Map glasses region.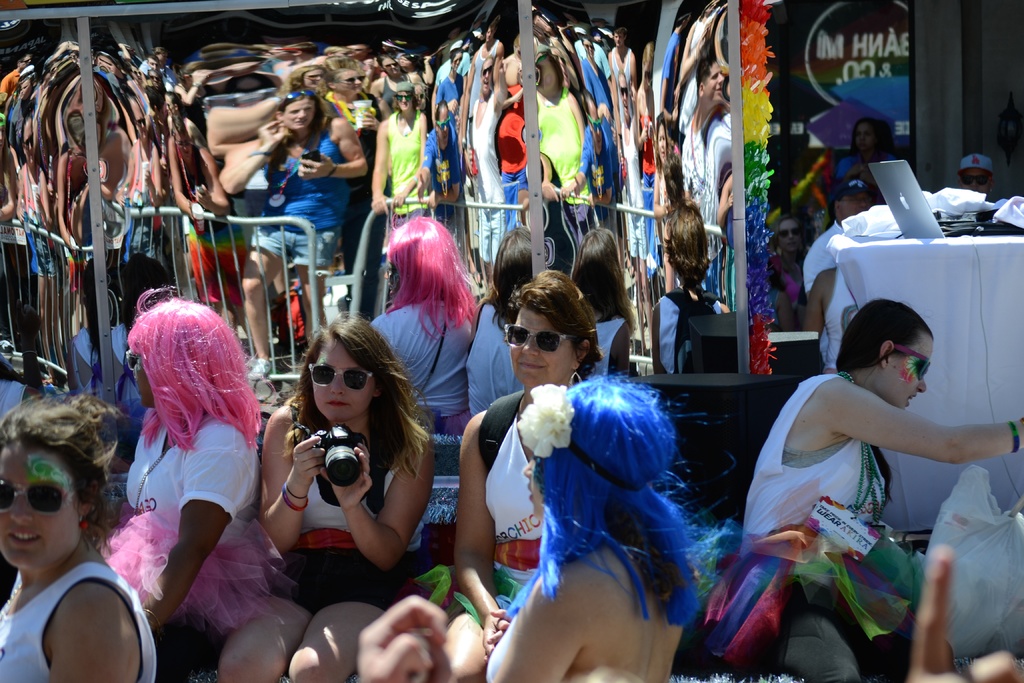
Mapped to {"x1": 504, "y1": 321, "x2": 570, "y2": 354}.
